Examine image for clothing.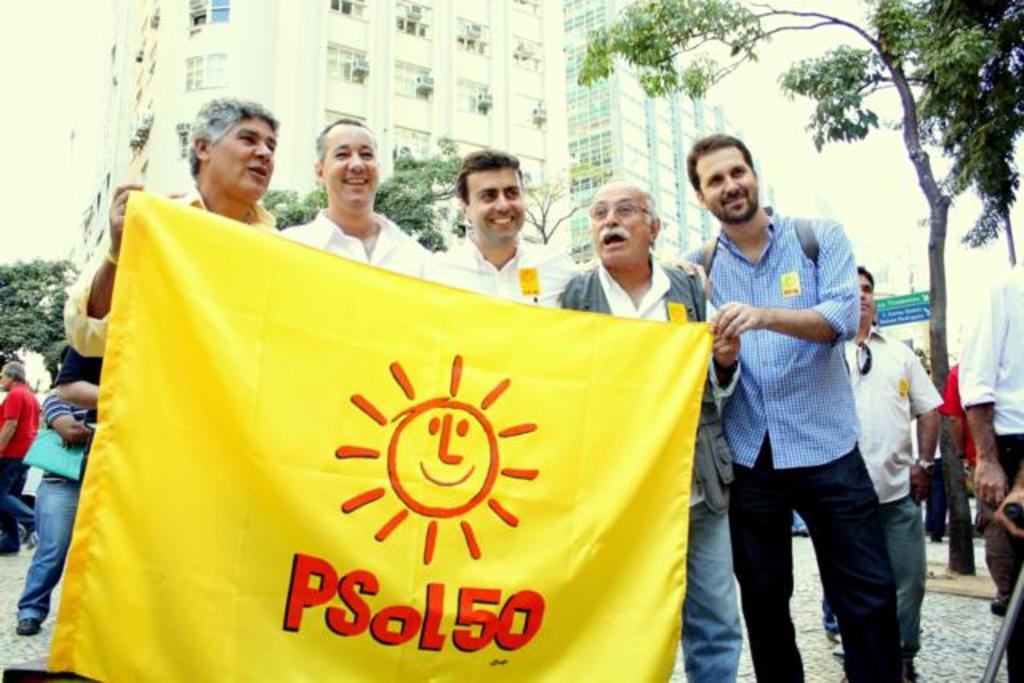
Examination result: crop(288, 202, 438, 283).
